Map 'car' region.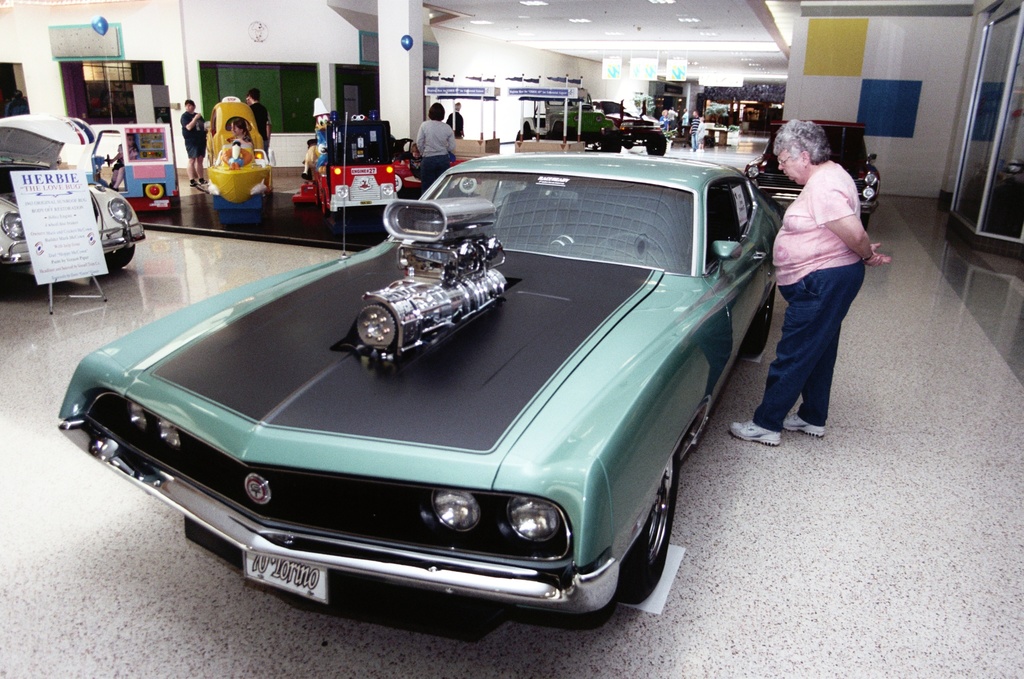
Mapped to box(58, 114, 785, 615).
